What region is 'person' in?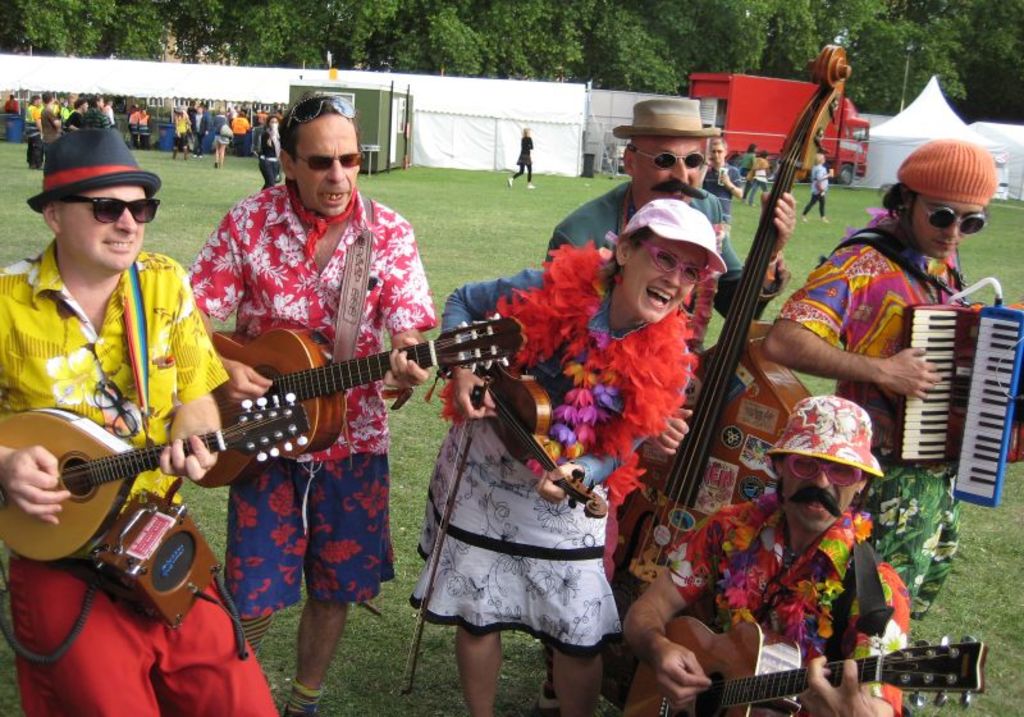
region(508, 127, 535, 187).
